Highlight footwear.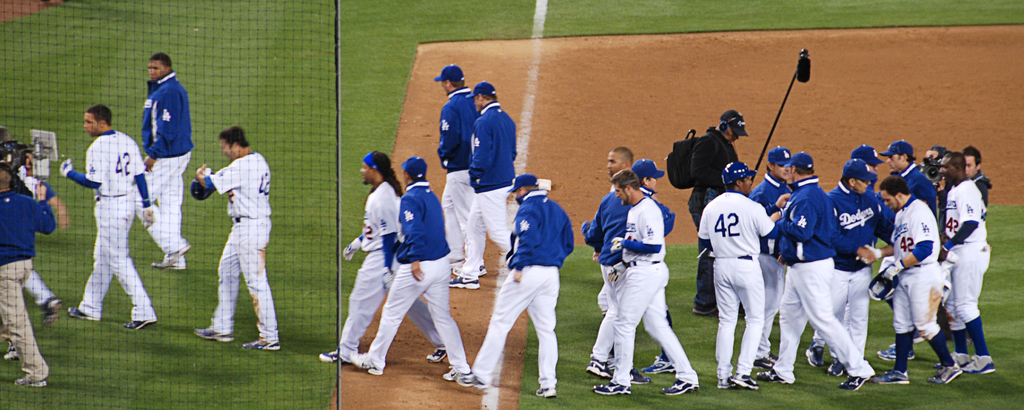
Highlighted region: Rect(963, 350, 991, 372).
